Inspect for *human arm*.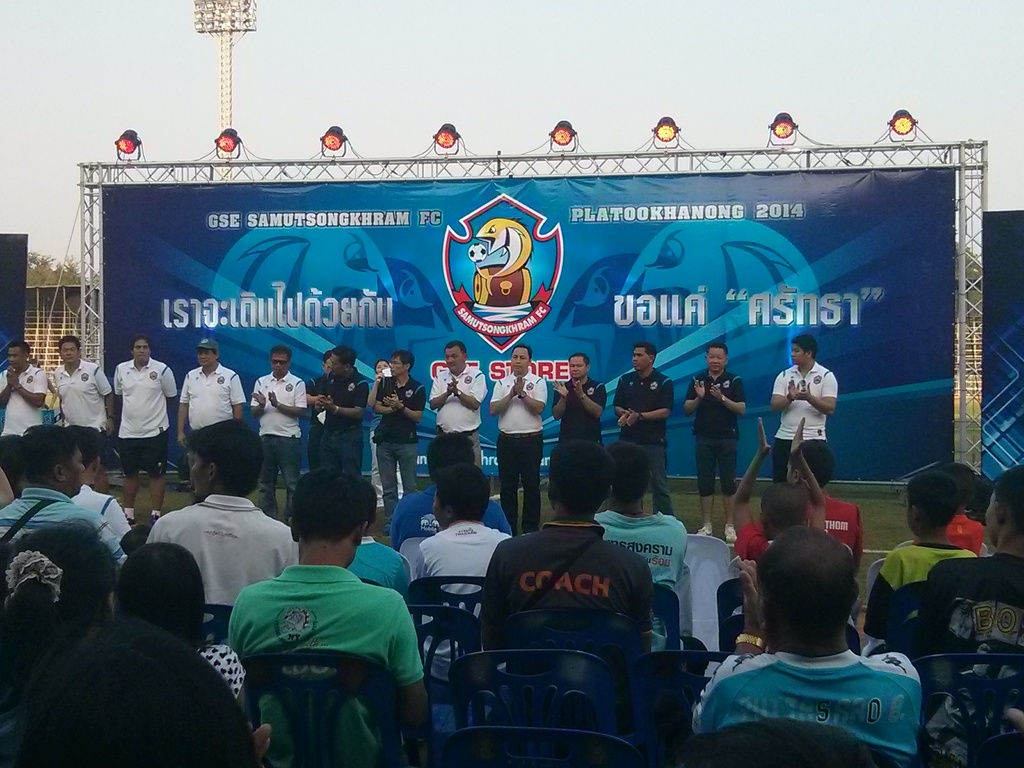
Inspection: {"x1": 673, "y1": 374, "x2": 702, "y2": 422}.
